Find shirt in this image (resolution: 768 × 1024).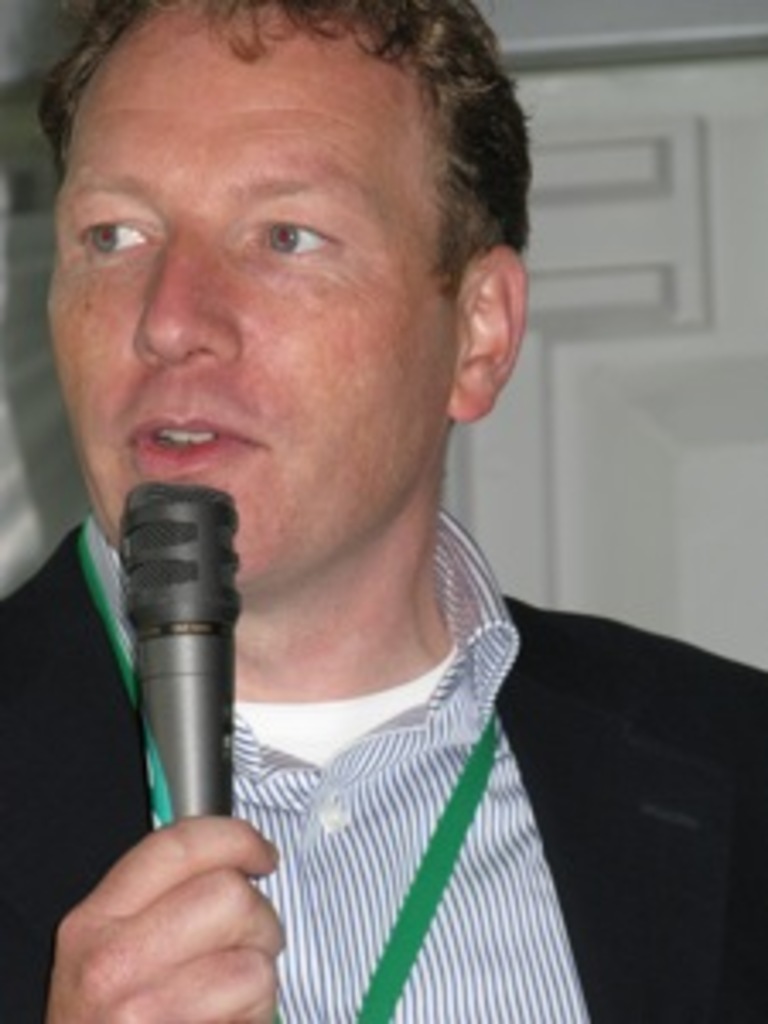
{"left": 130, "top": 532, "right": 621, "bottom": 1023}.
